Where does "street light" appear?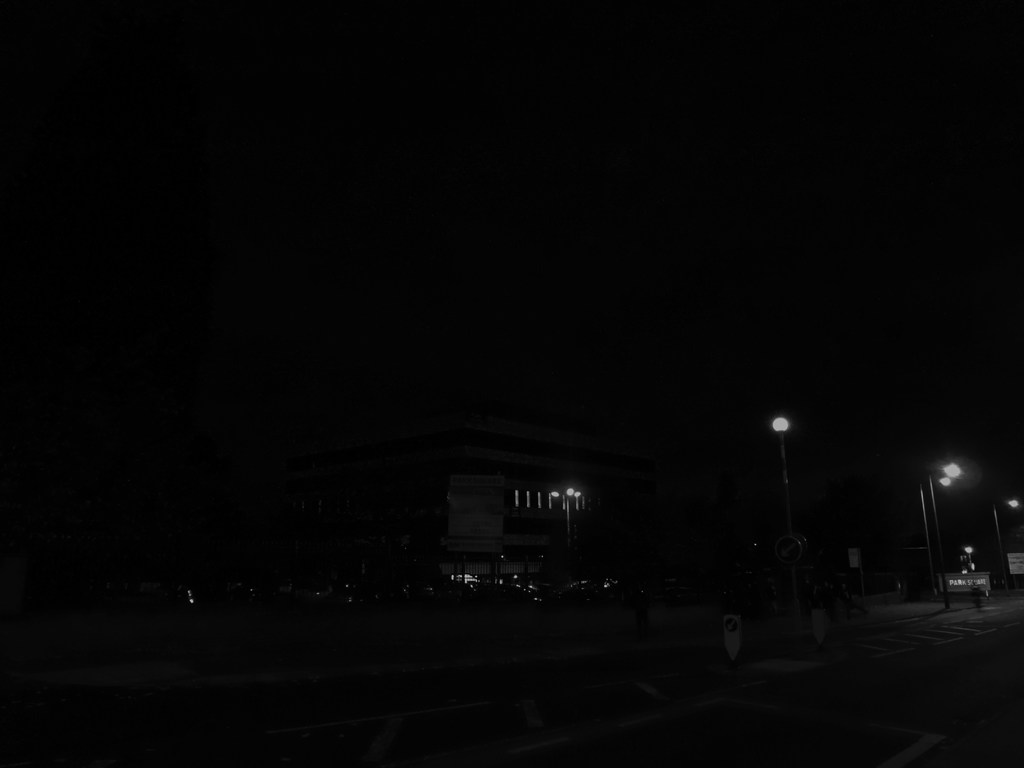
Appears at x1=927 y1=460 x2=966 y2=573.
